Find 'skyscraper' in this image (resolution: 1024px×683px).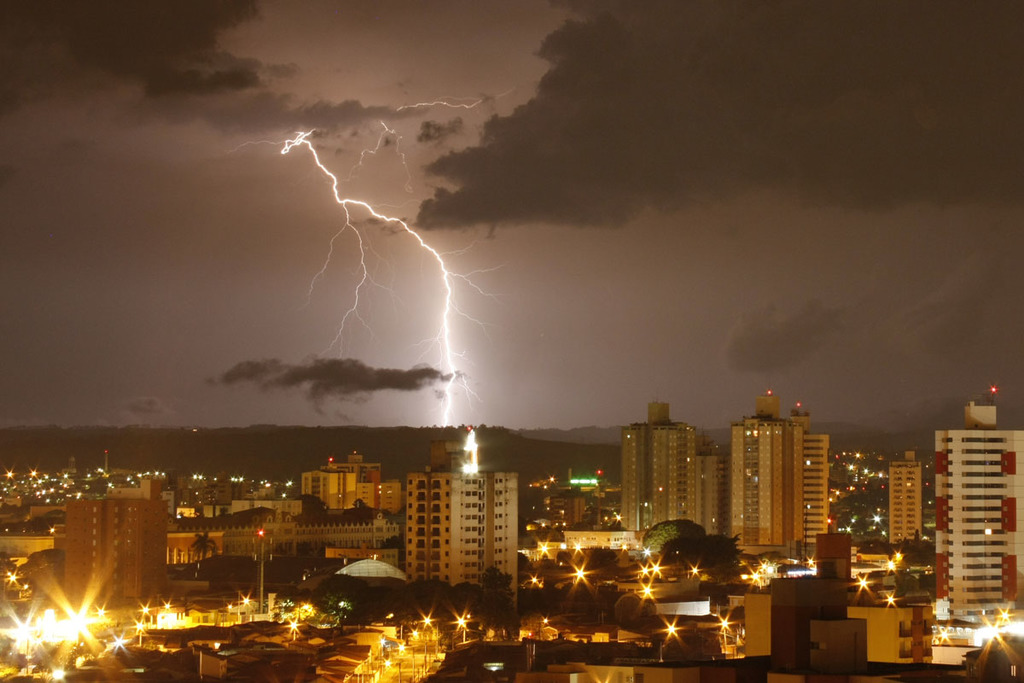
Rect(303, 449, 399, 536).
